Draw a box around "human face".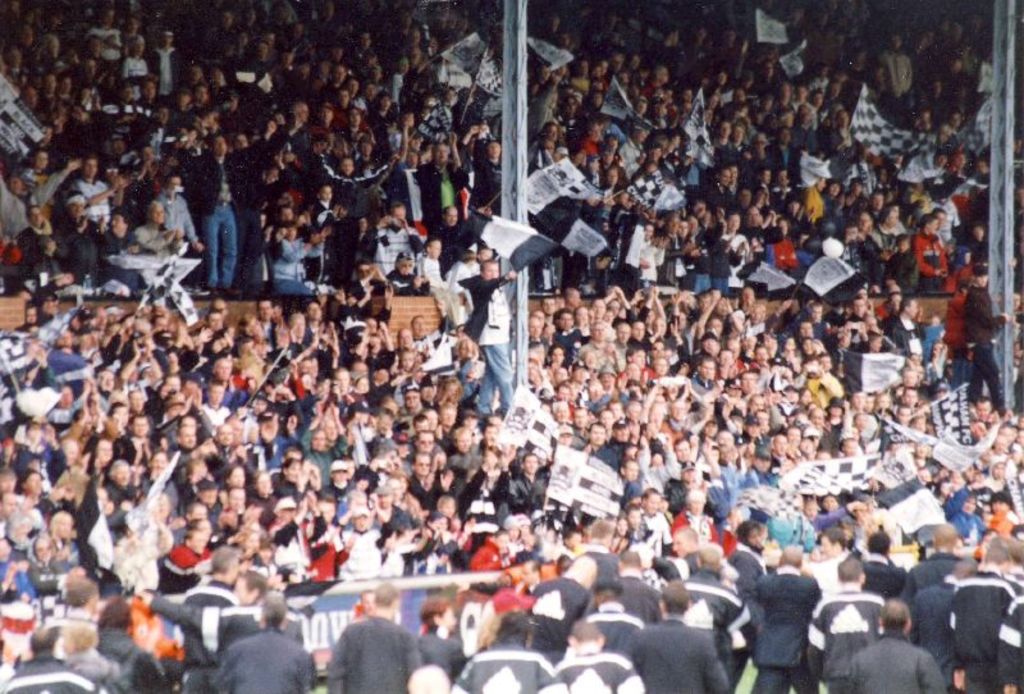
bbox=(708, 425, 718, 439).
